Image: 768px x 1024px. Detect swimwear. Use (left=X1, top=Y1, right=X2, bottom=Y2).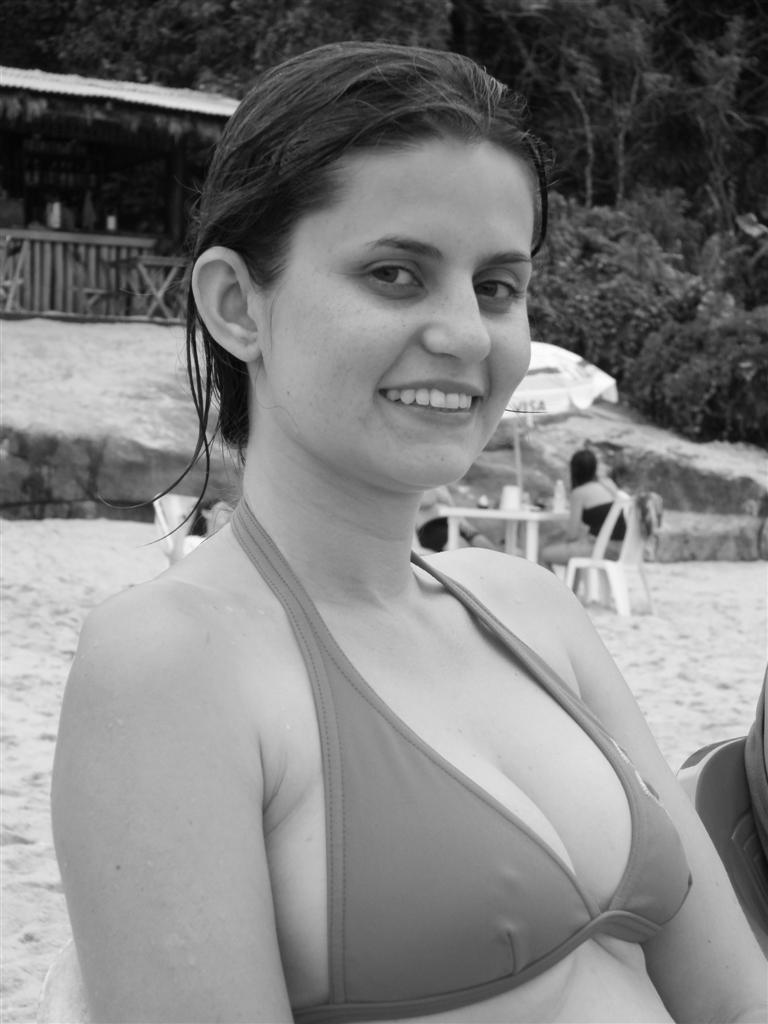
(left=572, top=494, right=632, bottom=540).
